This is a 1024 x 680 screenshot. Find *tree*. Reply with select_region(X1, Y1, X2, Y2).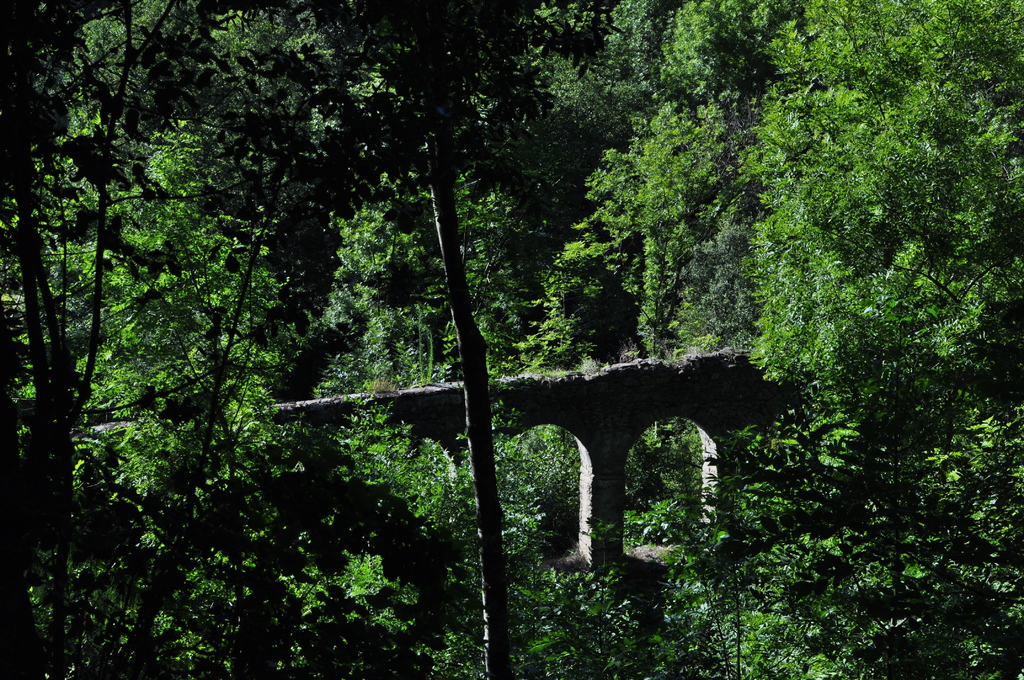
select_region(184, 0, 625, 679).
